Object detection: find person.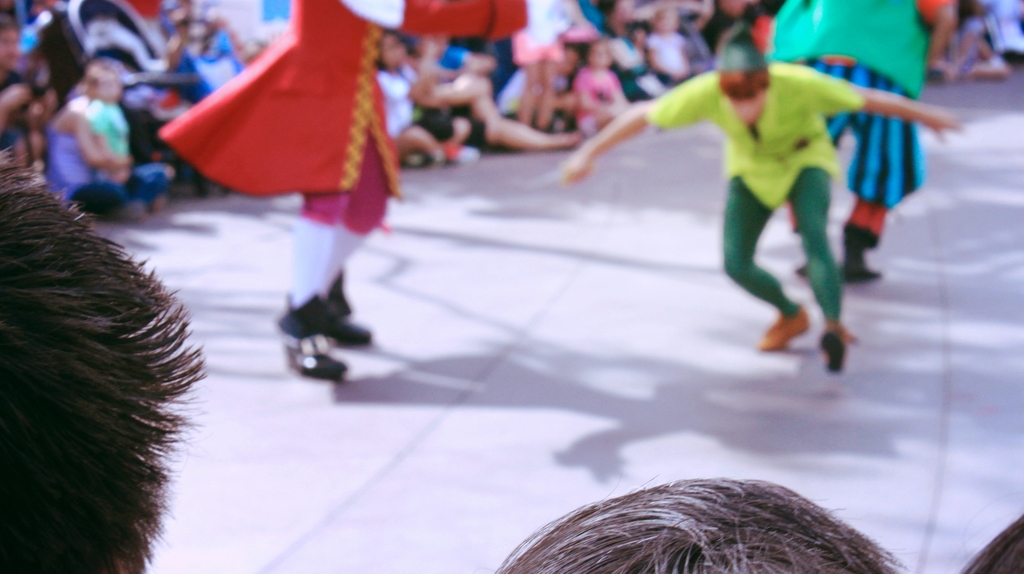
rect(954, 512, 1023, 573).
